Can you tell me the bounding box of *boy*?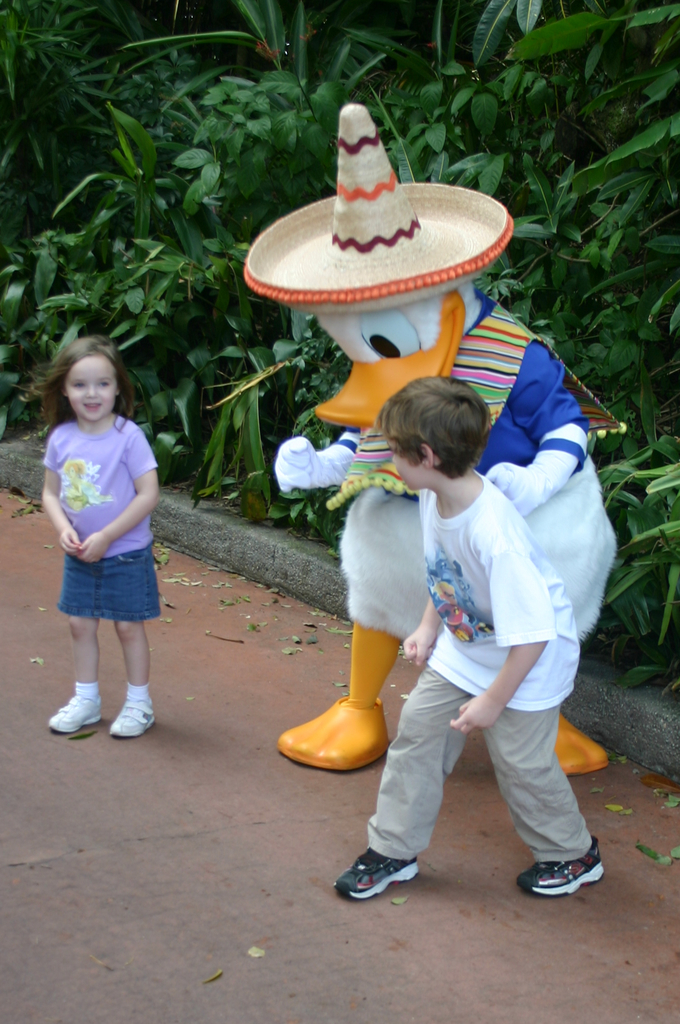
x1=336, y1=380, x2=604, y2=904.
